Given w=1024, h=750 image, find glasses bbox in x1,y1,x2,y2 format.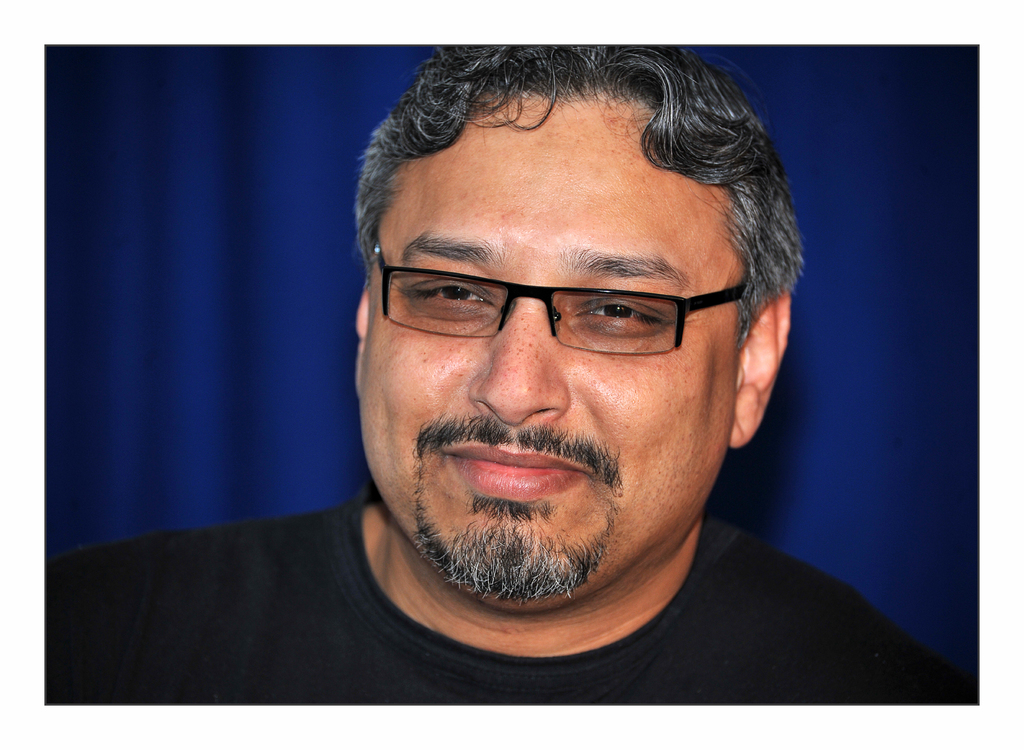
364,232,775,368.
